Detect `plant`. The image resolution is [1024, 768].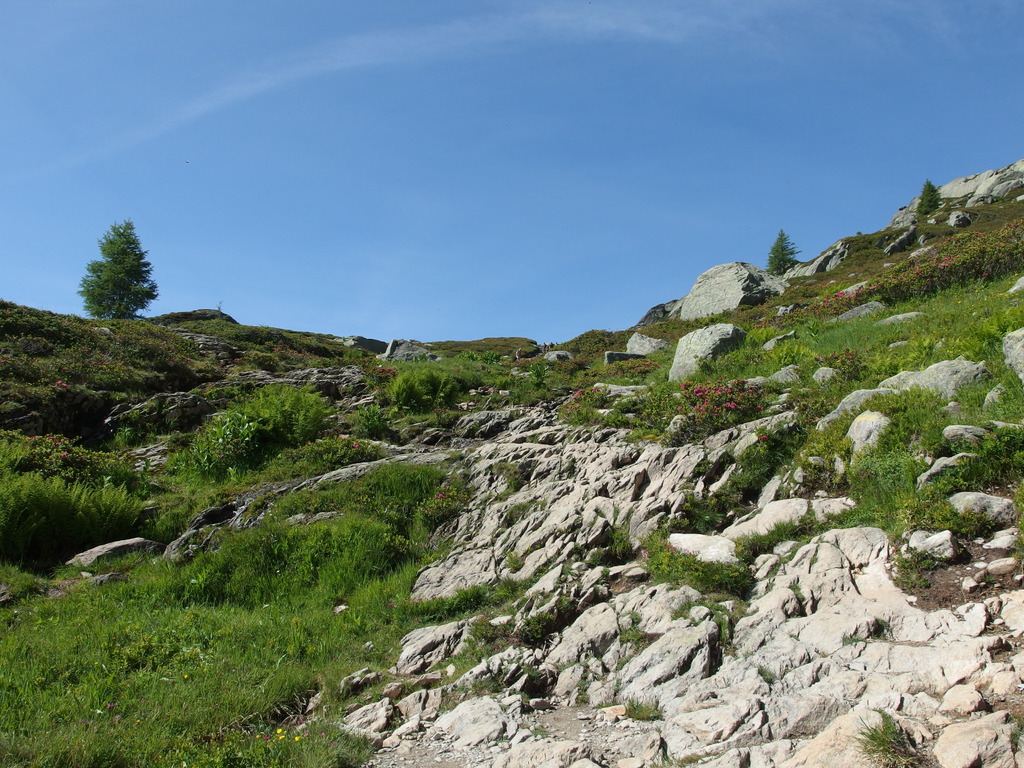
(477, 577, 534, 611).
